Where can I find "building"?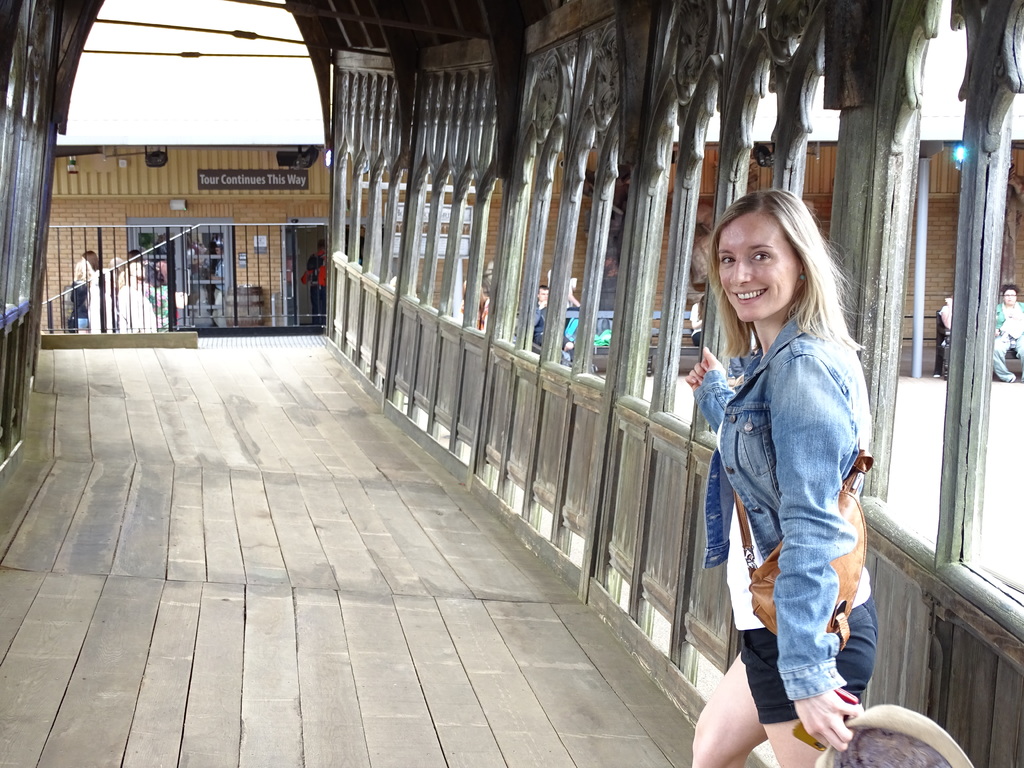
You can find it at region(36, 0, 1023, 388).
